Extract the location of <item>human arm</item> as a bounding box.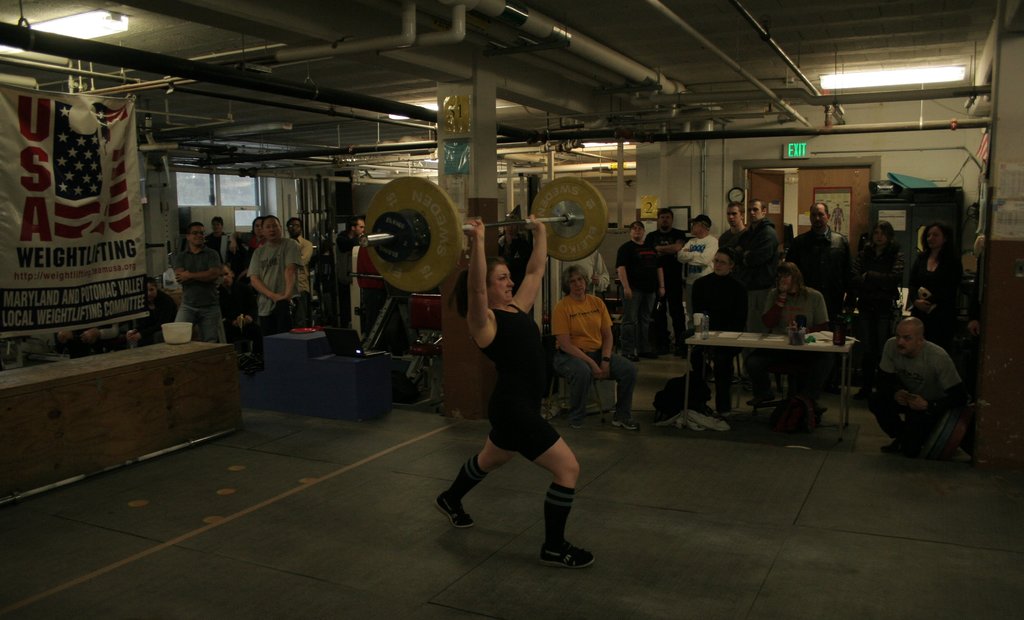
bbox(177, 246, 216, 284).
